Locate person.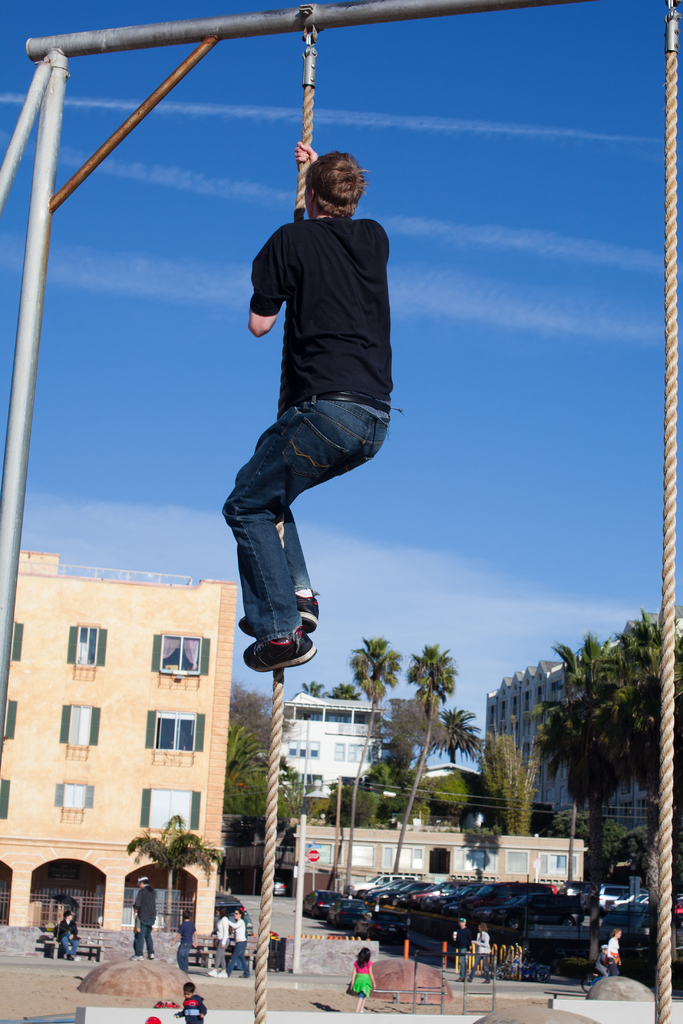
Bounding box: l=220, t=908, r=256, b=981.
